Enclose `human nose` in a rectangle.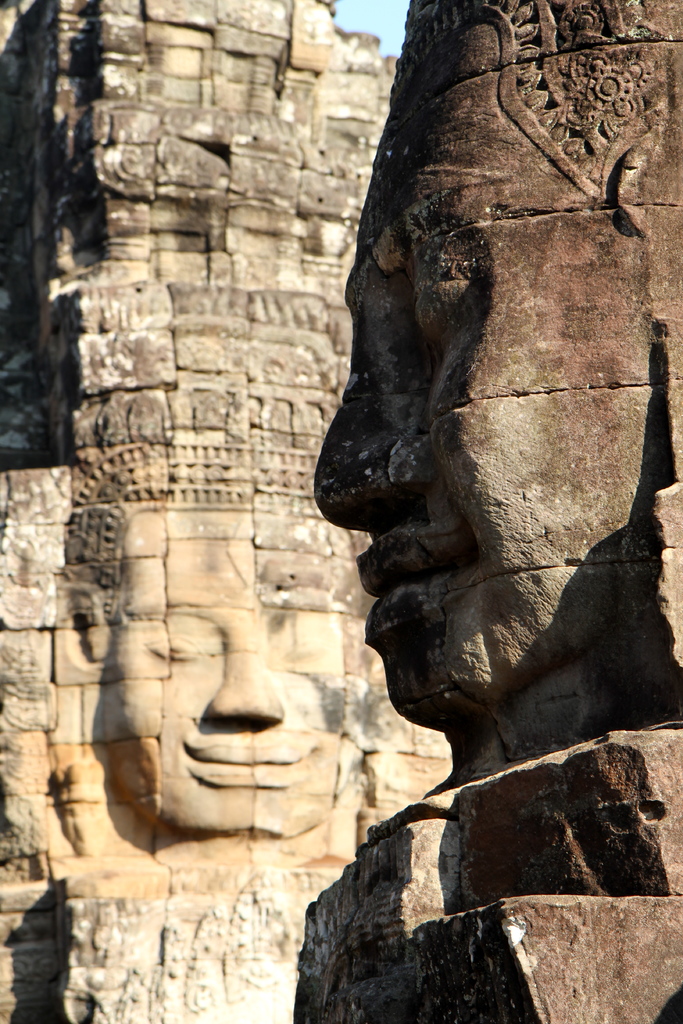
(left=198, top=630, right=284, bottom=728).
